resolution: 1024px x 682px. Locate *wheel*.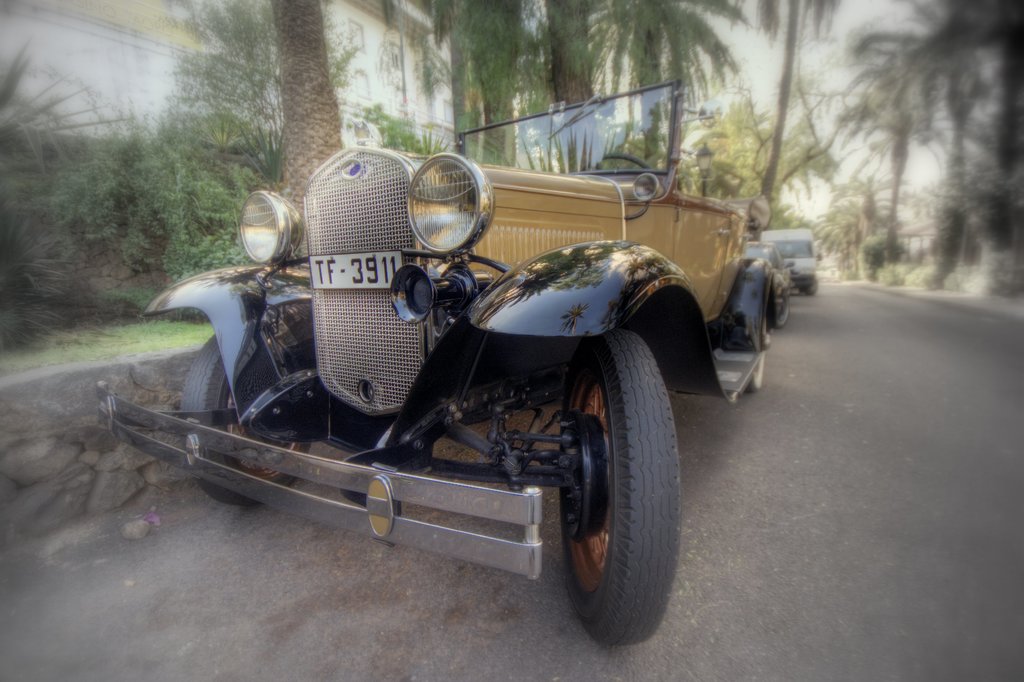
left=179, top=328, right=314, bottom=505.
